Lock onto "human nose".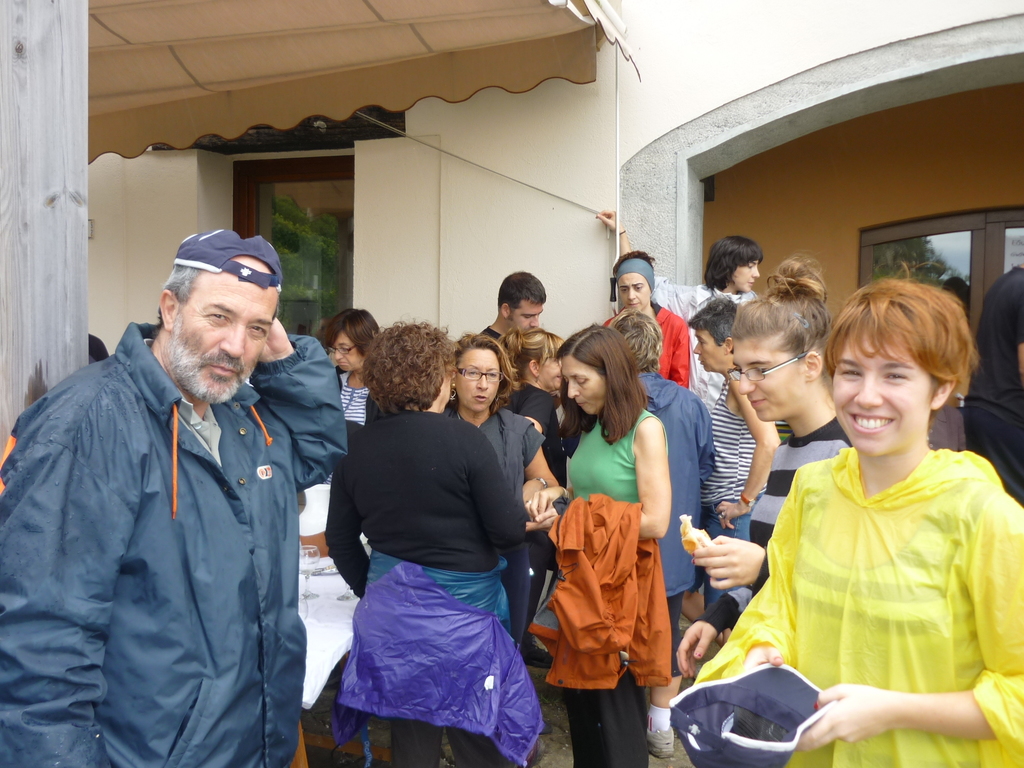
Locked: <region>531, 316, 540, 326</region>.
